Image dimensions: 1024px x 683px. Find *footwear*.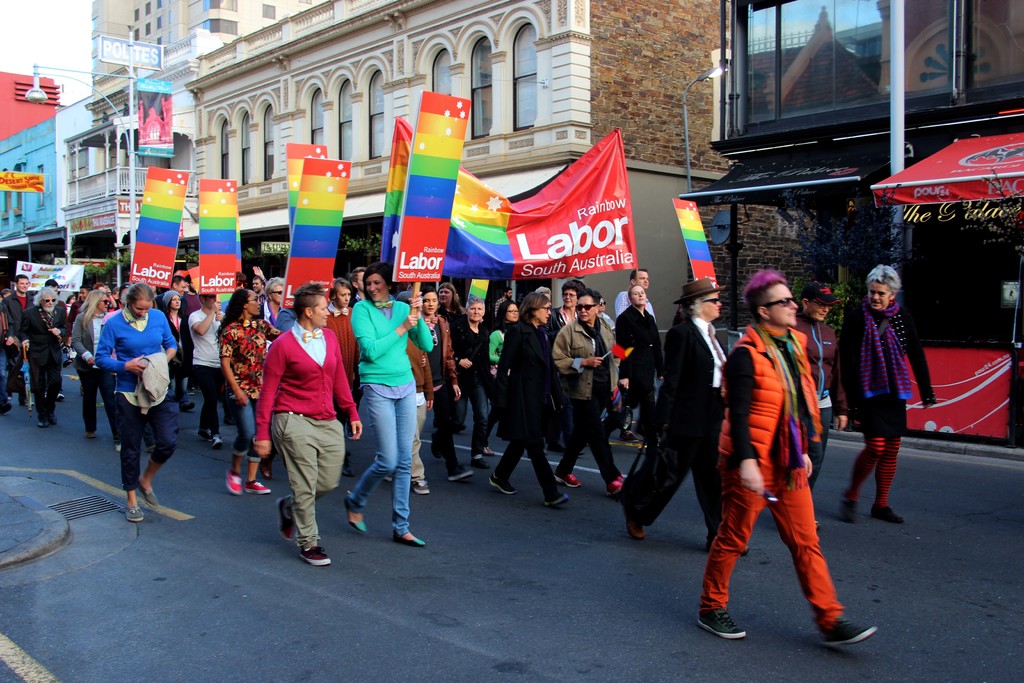
select_region(138, 473, 162, 513).
